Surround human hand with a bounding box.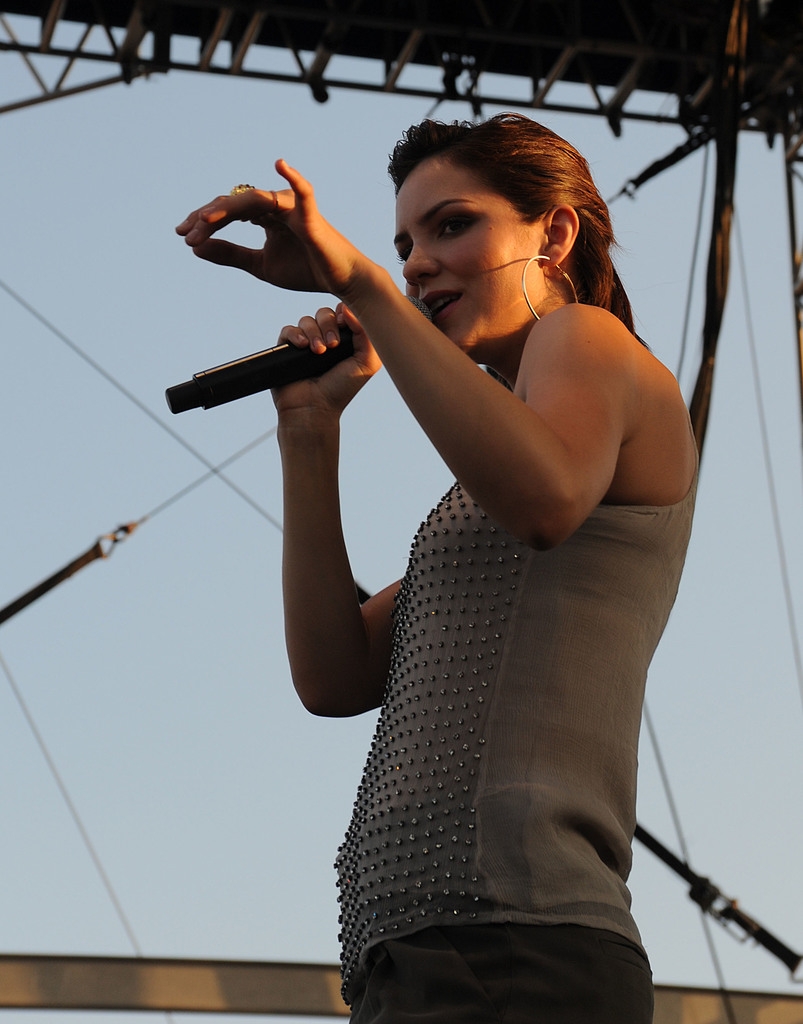
pyautogui.locateOnScreen(273, 298, 381, 410).
